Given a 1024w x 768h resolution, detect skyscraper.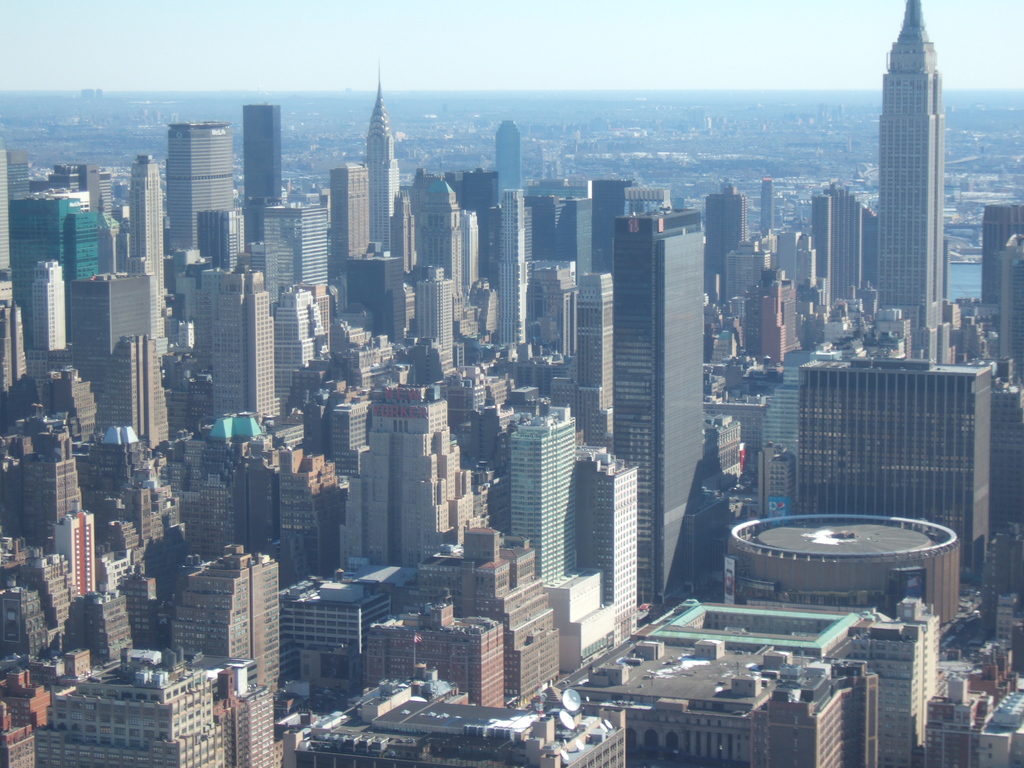
{"left": 241, "top": 102, "right": 282, "bottom": 209}.
